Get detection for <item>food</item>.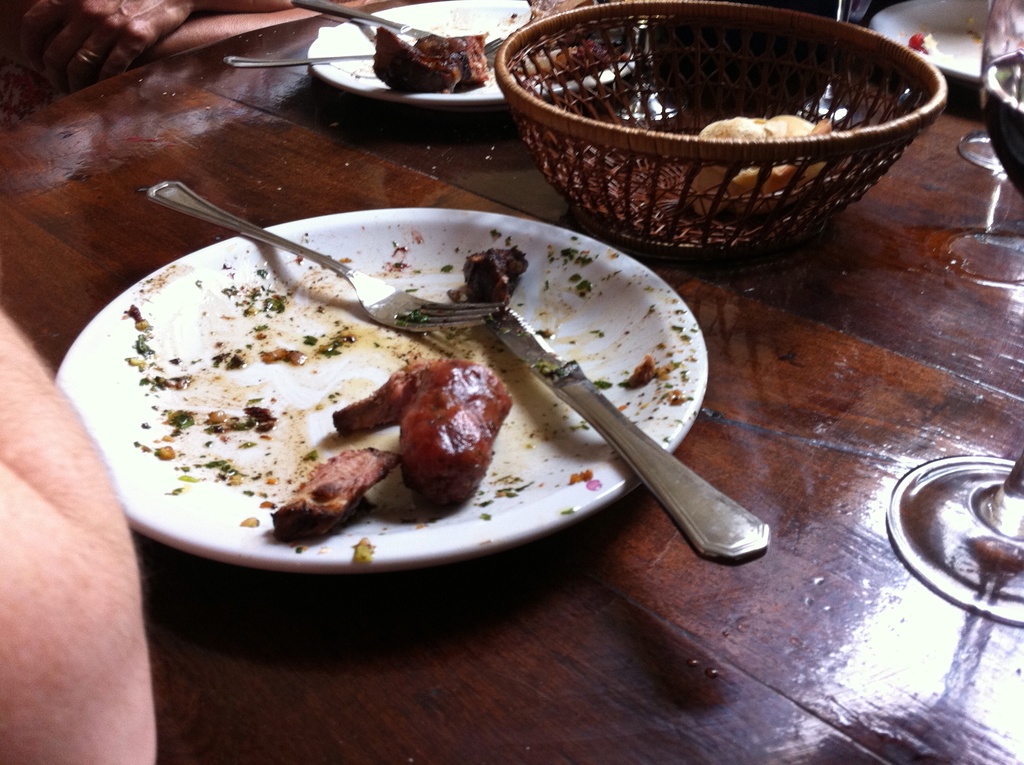
Detection: rect(274, 445, 400, 543).
